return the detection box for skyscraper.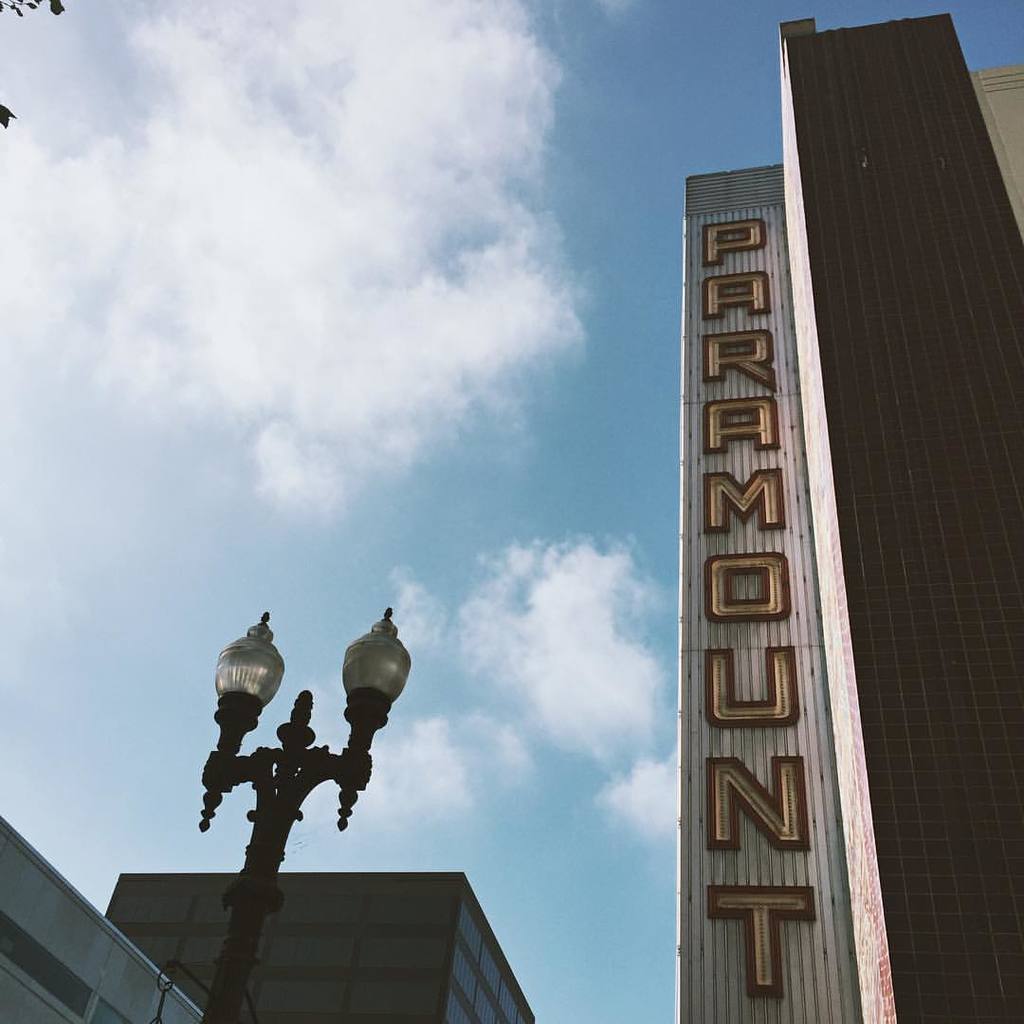
<bbox>672, 0, 1023, 1023</bbox>.
